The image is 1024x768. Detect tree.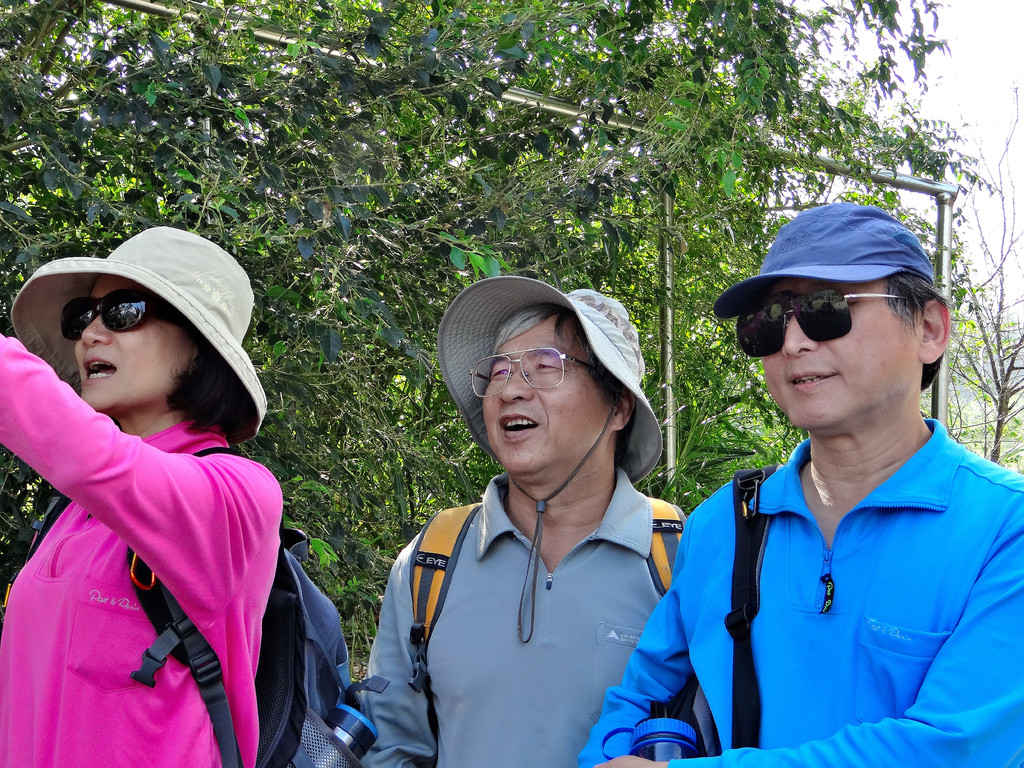
Detection: x1=0, y1=0, x2=1004, y2=664.
